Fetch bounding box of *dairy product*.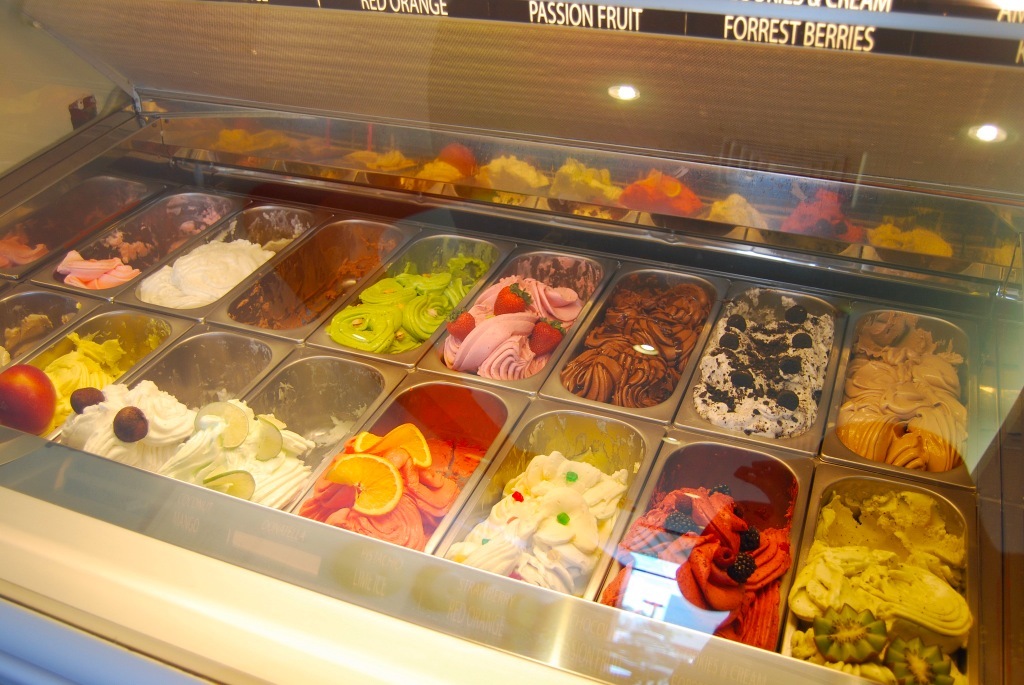
Bbox: rect(75, 369, 188, 476).
